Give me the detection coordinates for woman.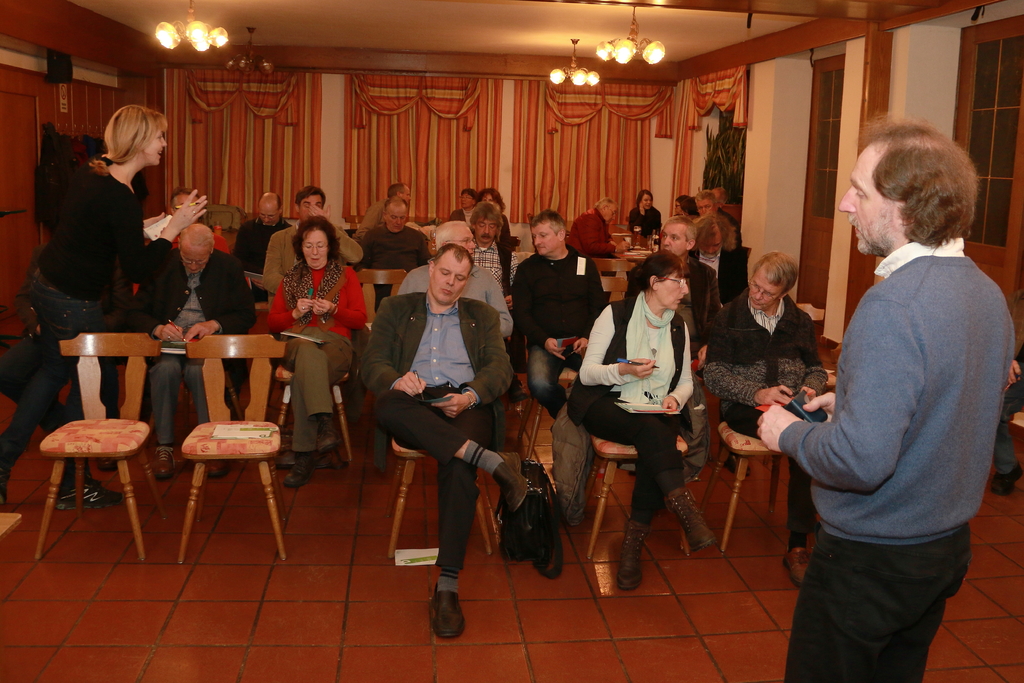
<box>674,194,698,224</box>.
